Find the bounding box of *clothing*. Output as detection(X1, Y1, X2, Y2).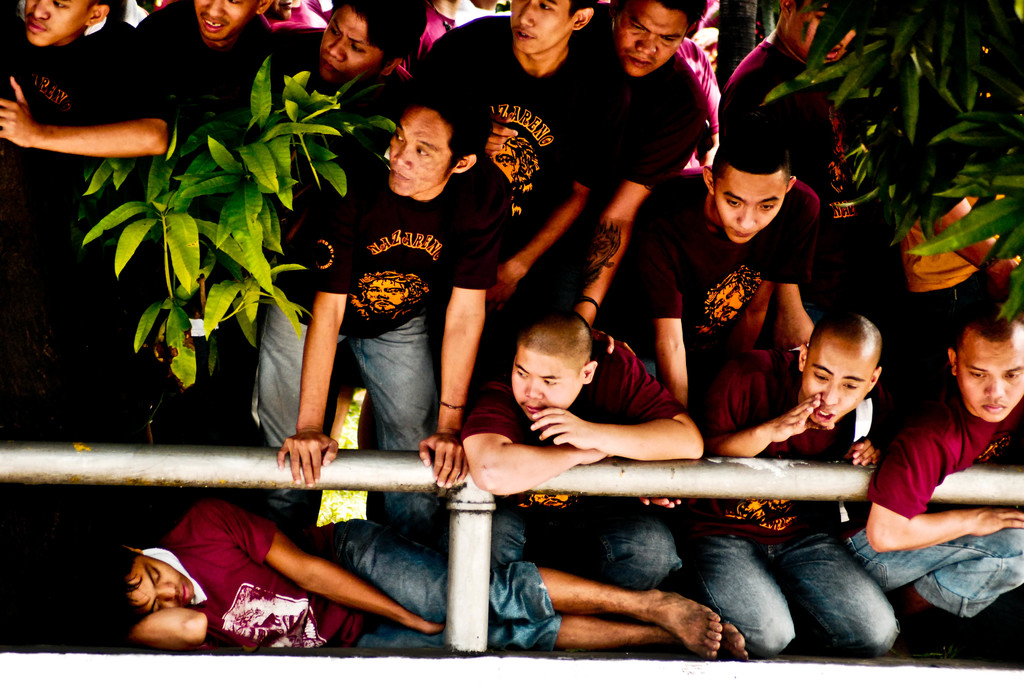
detection(648, 202, 791, 370).
